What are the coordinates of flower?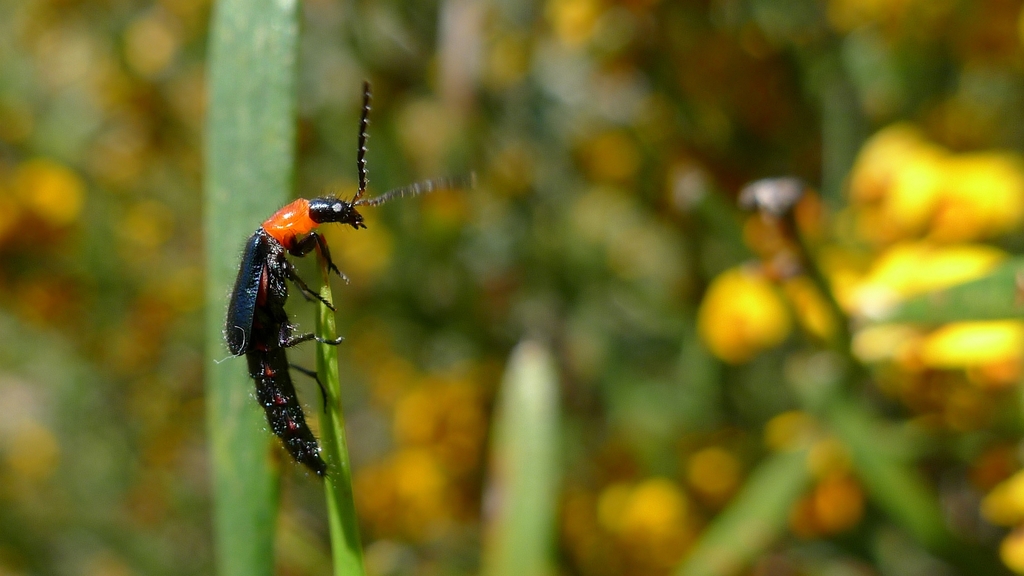
<bbox>840, 237, 1023, 418</bbox>.
